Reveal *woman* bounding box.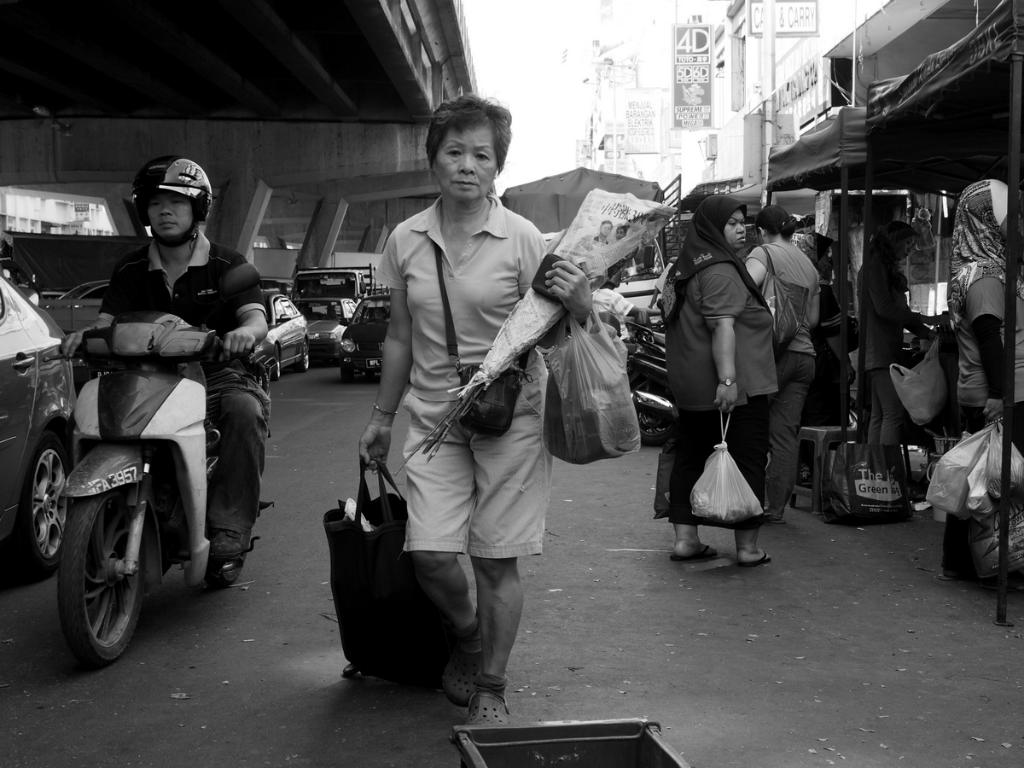
Revealed: region(353, 91, 604, 733).
